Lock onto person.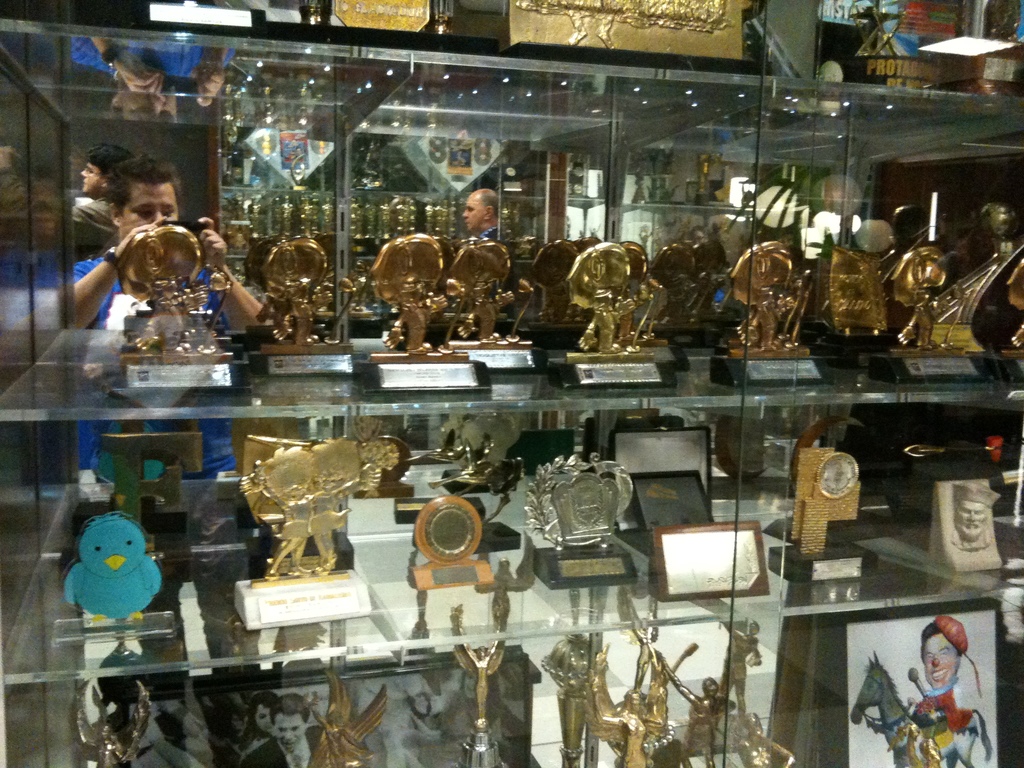
Locked: 906 614 980 758.
